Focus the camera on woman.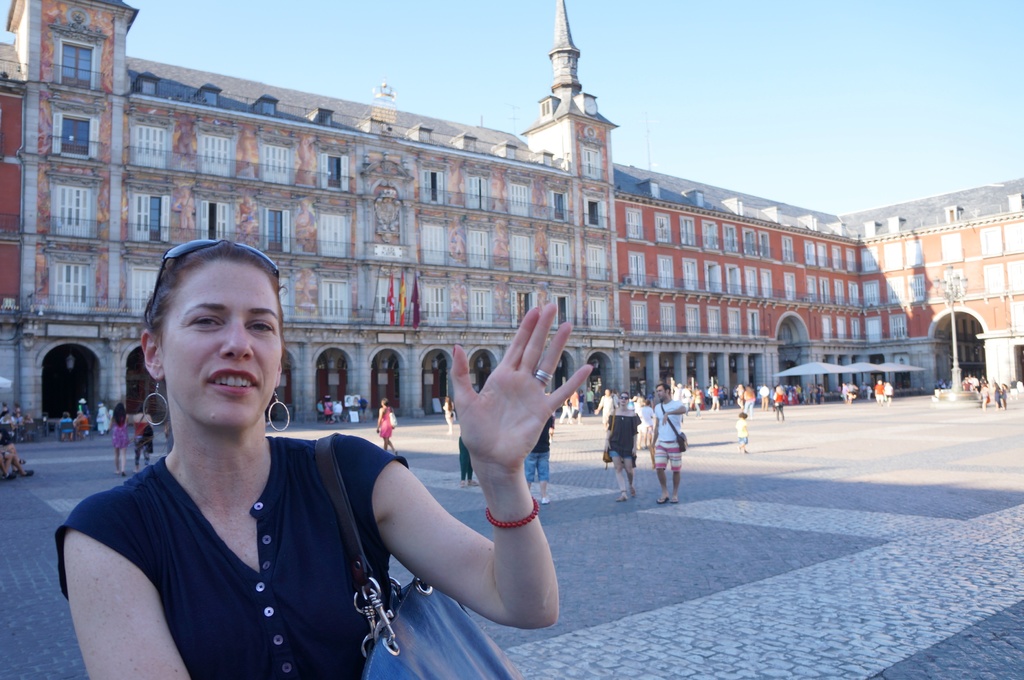
Focus region: [x1=179, y1=267, x2=569, y2=656].
